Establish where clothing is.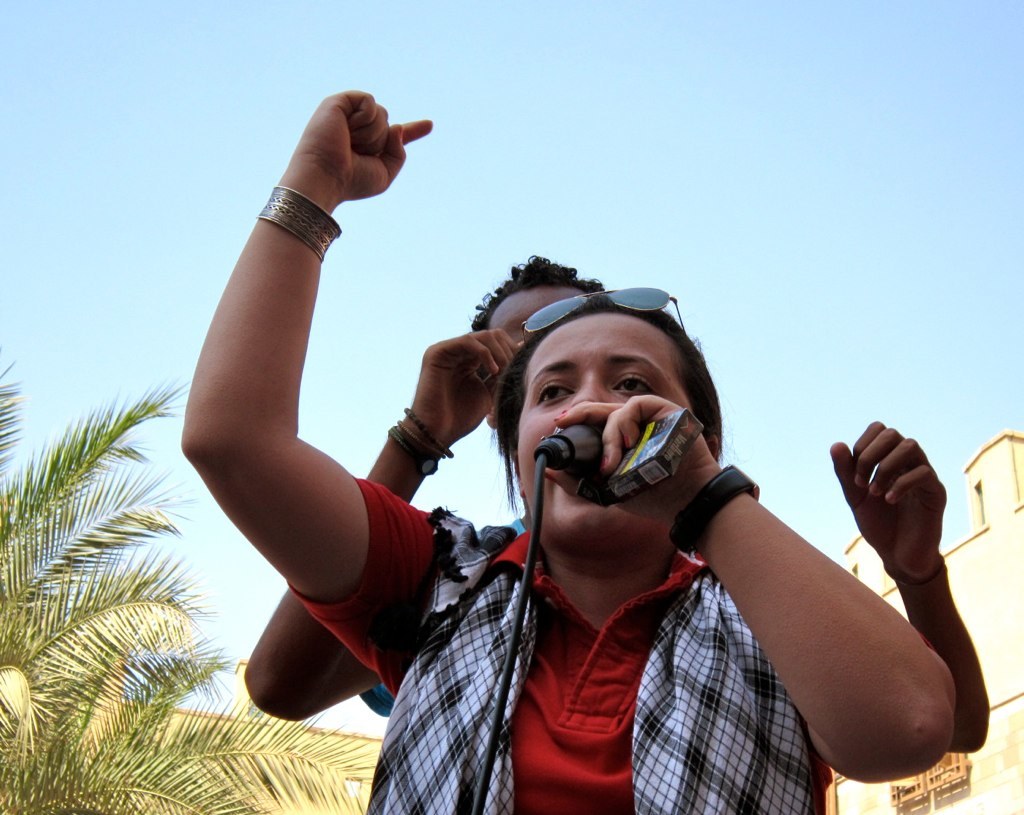
Established at (left=359, top=517, right=524, bottom=719).
